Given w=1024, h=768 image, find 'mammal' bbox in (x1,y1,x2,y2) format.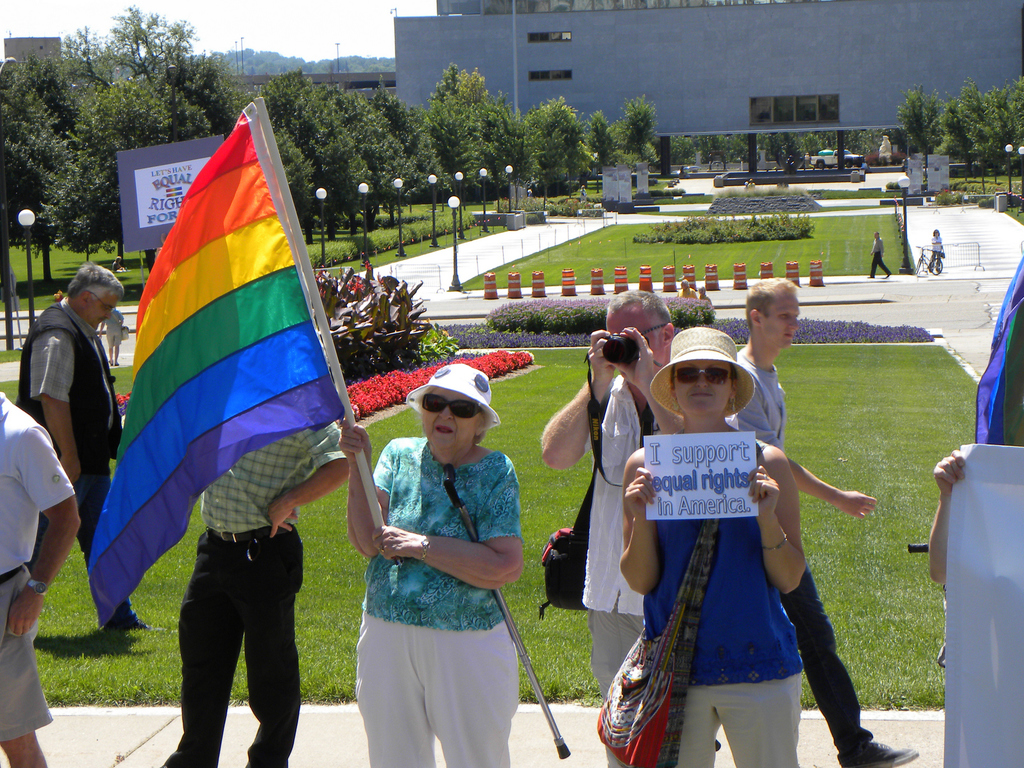
(923,226,940,276).
